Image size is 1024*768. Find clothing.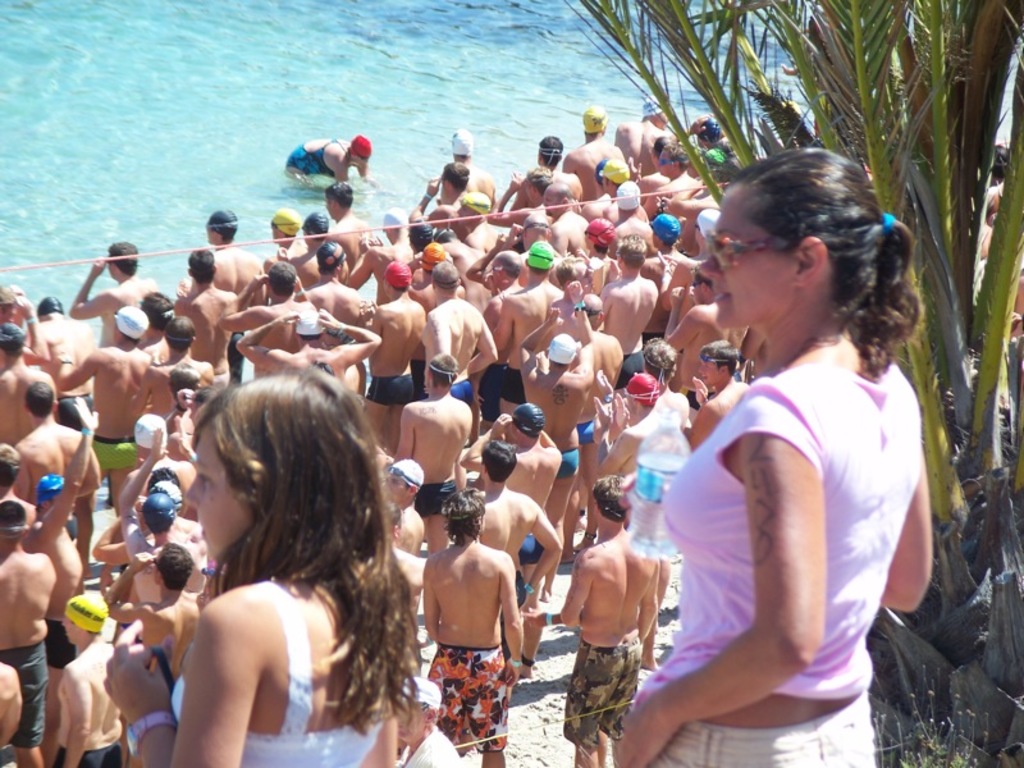
x1=564, y1=634, x2=644, y2=749.
